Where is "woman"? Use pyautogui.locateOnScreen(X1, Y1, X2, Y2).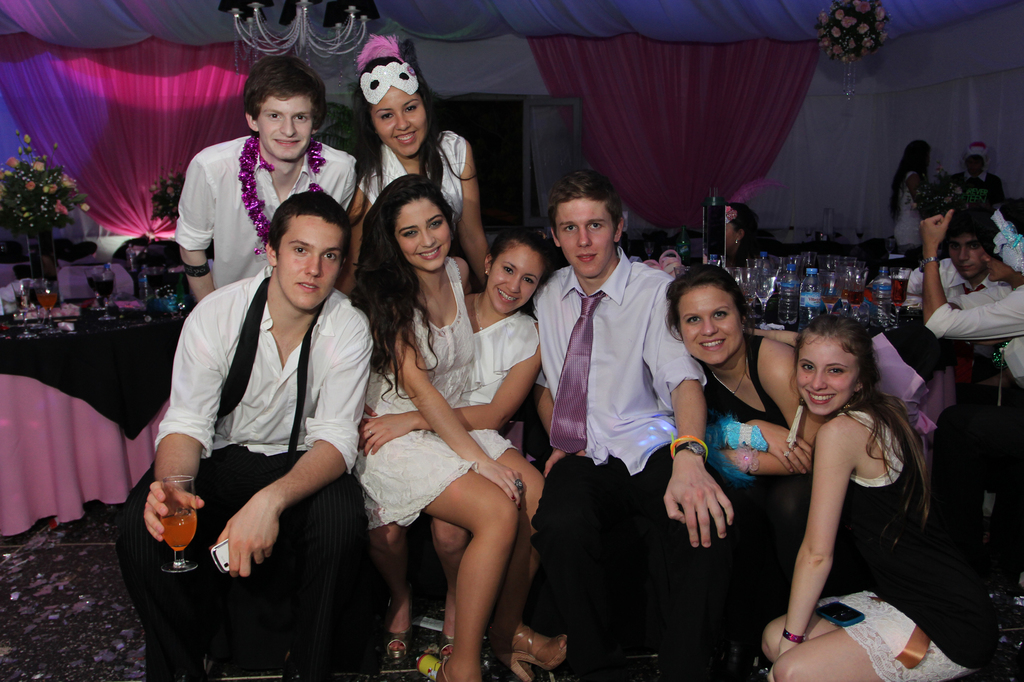
pyautogui.locateOnScreen(340, 44, 495, 295).
